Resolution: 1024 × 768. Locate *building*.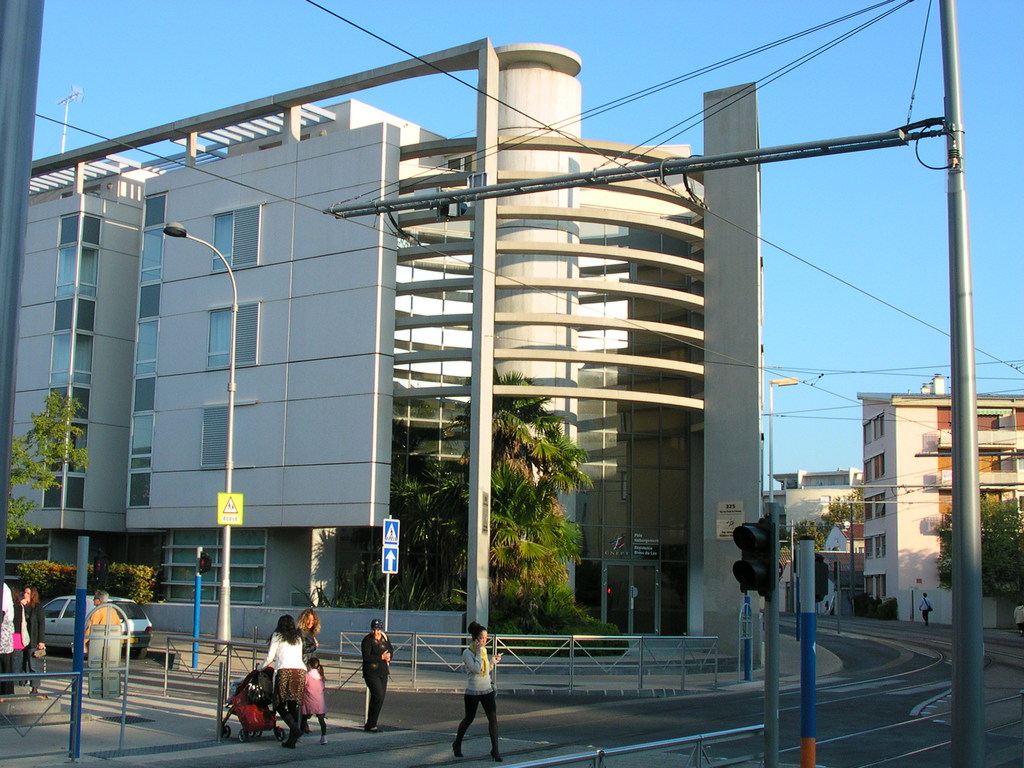
crop(774, 470, 858, 614).
